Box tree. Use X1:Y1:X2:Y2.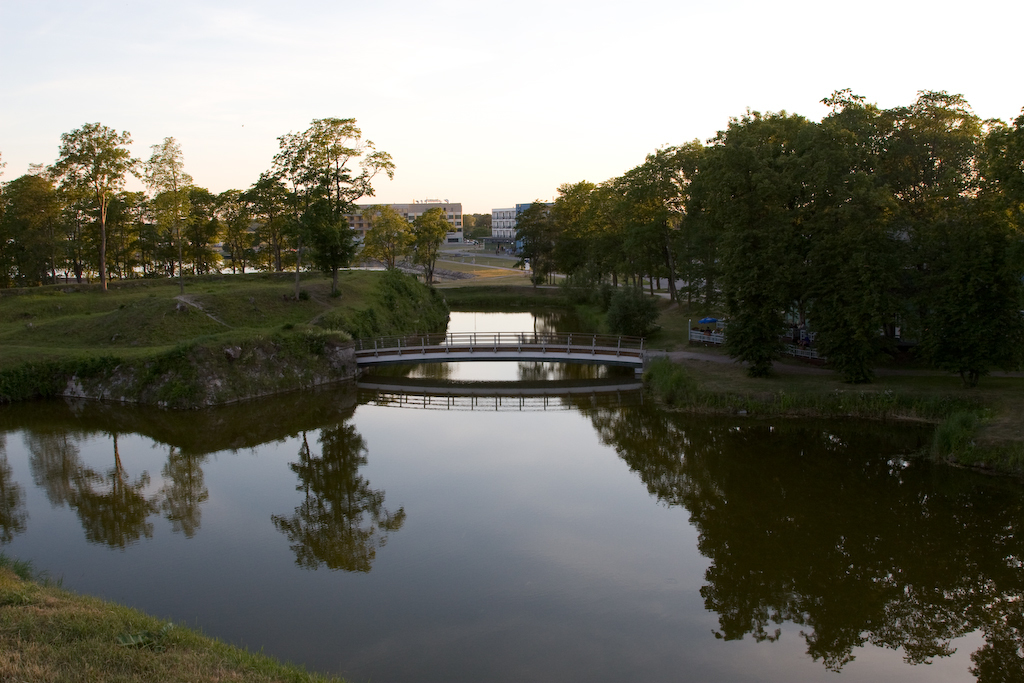
553:258:601:312.
